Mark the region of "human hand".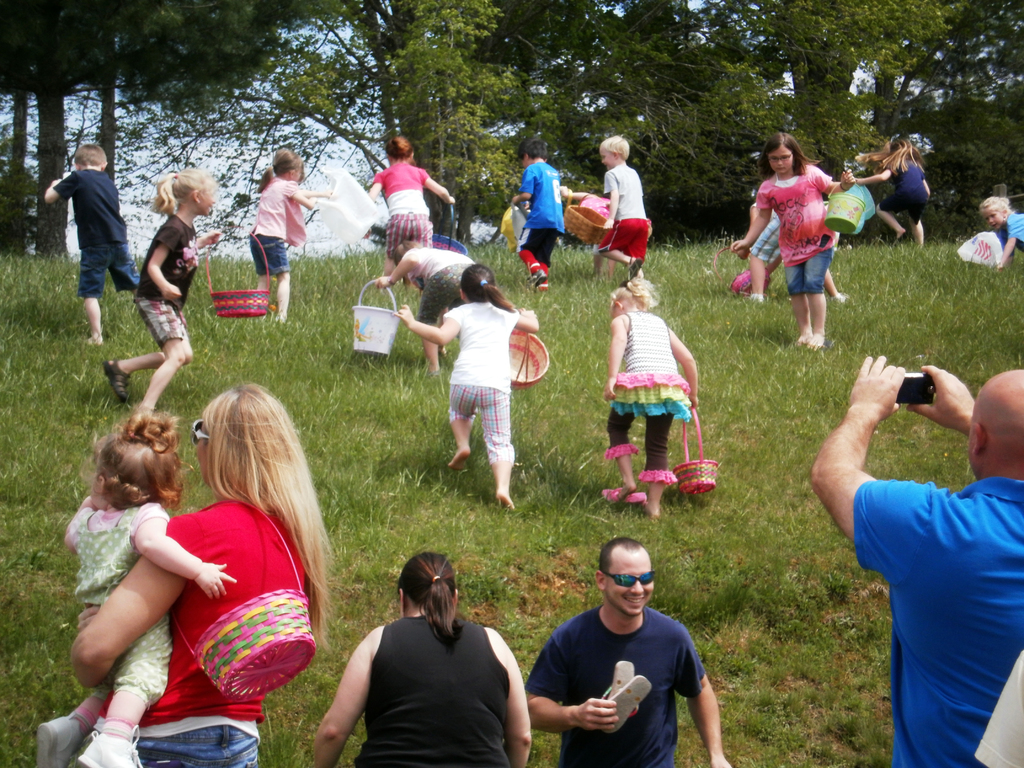
Region: 391:305:415:330.
